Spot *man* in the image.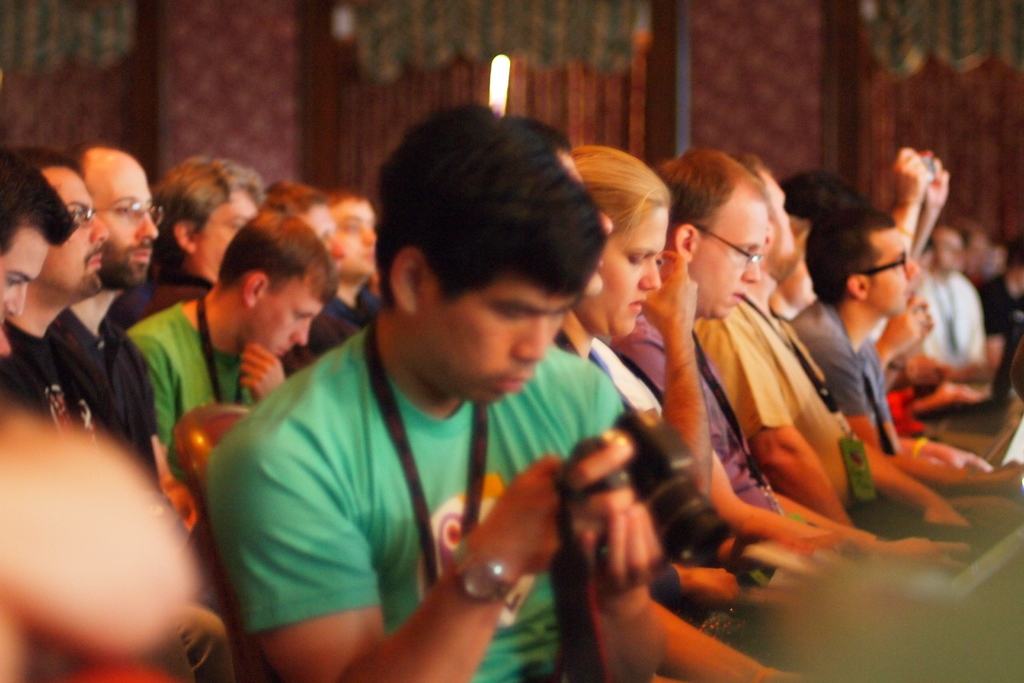
*man* found at [left=84, top=136, right=184, bottom=483].
